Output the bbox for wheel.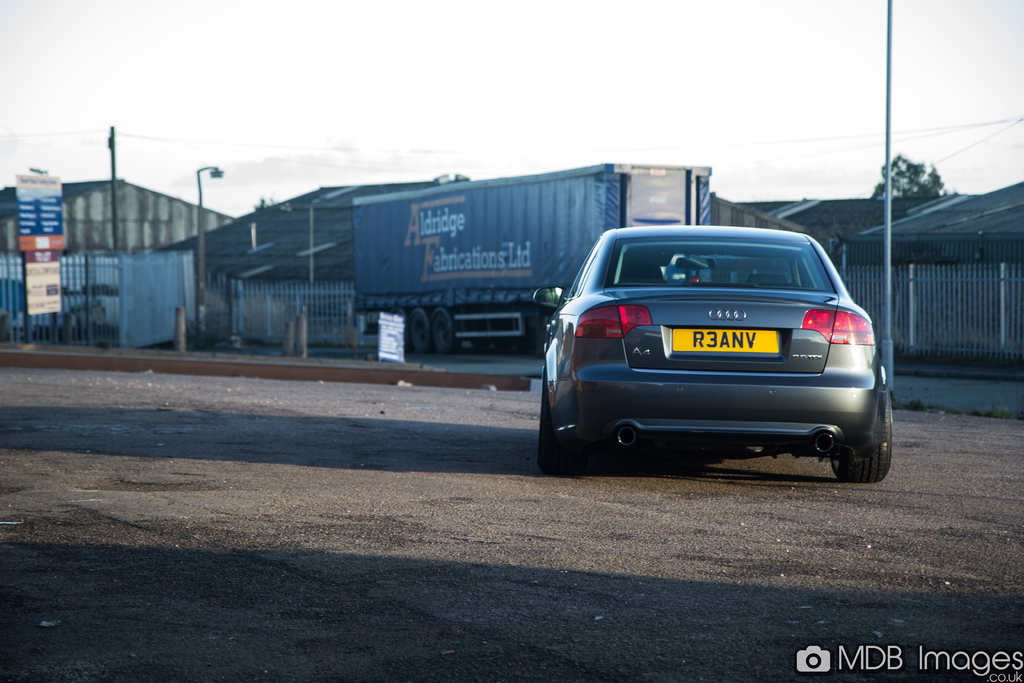
x1=828 y1=392 x2=888 y2=483.
